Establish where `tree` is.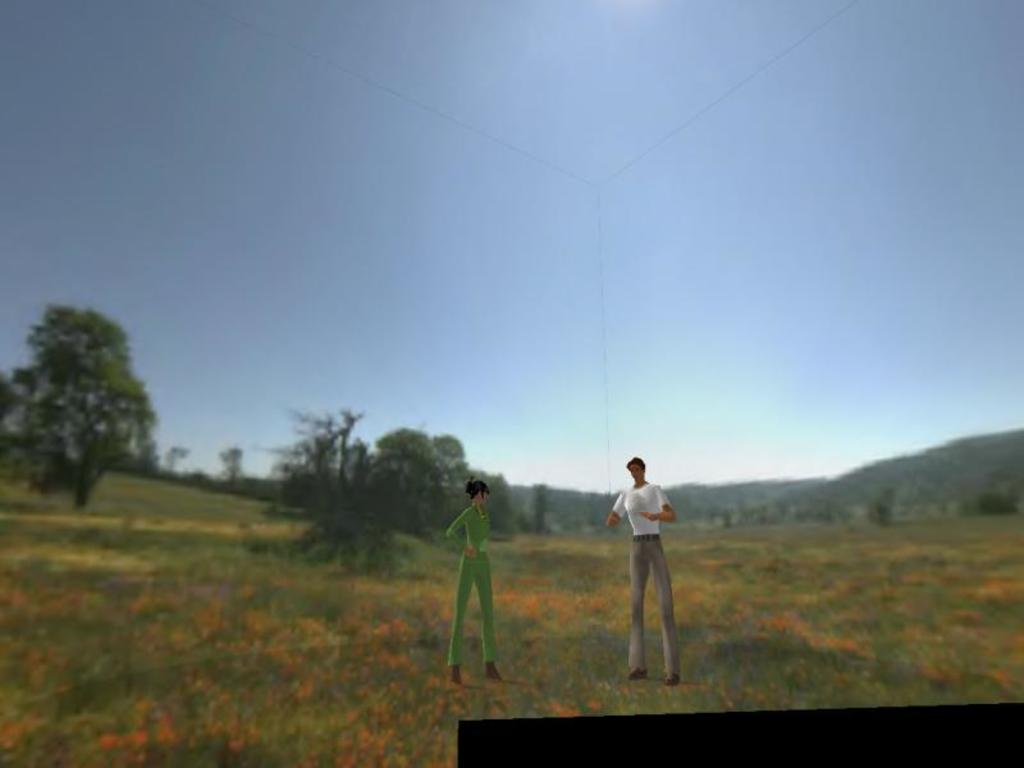
Established at crop(273, 407, 419, 579).
